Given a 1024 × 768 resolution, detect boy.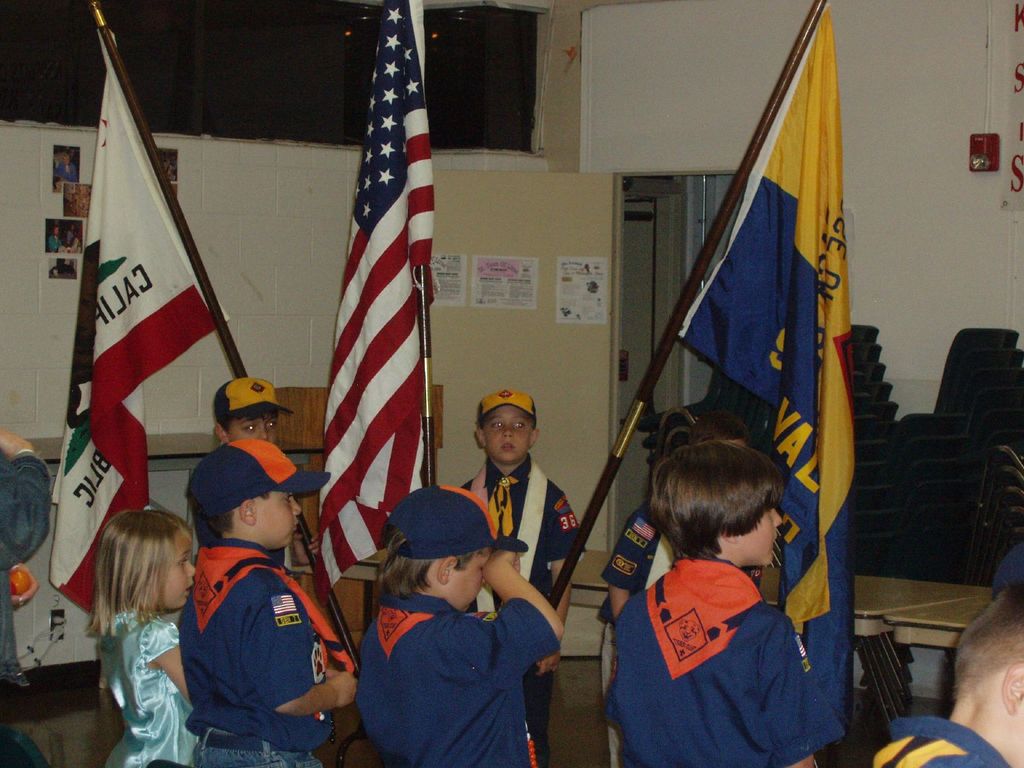
[x1=355, y1=490, x2=577, y2=767].
